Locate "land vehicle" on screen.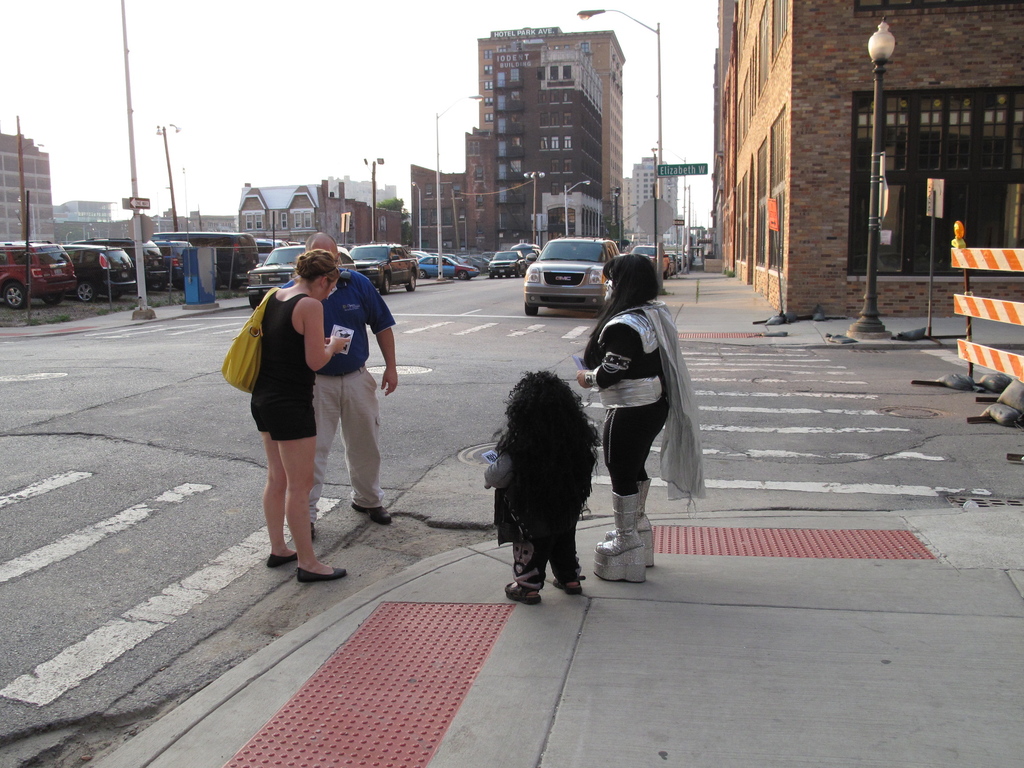
On screen at 525 223 629 300.
